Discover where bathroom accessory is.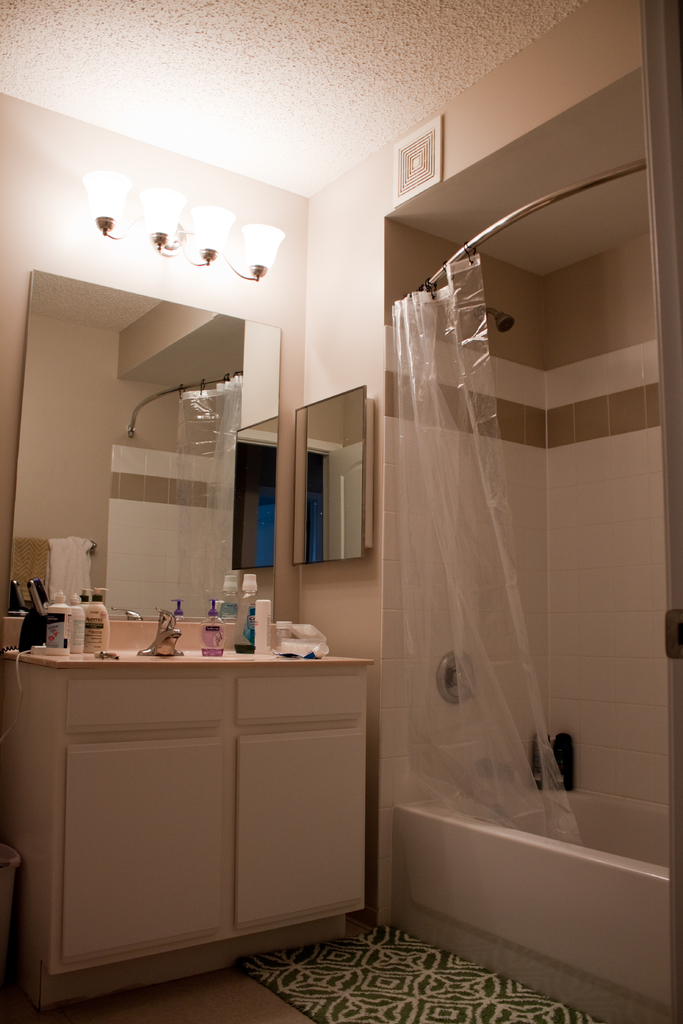
Discovered at <region>135, 606, 185, 655</region>.
